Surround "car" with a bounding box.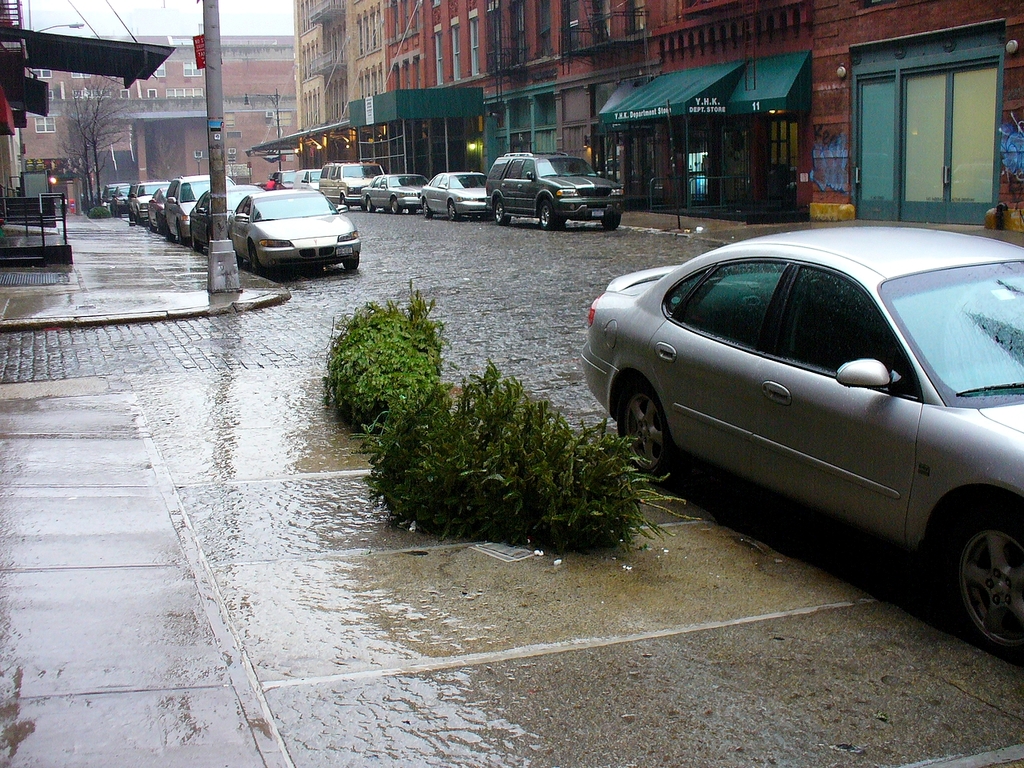
272,168,294,184.
